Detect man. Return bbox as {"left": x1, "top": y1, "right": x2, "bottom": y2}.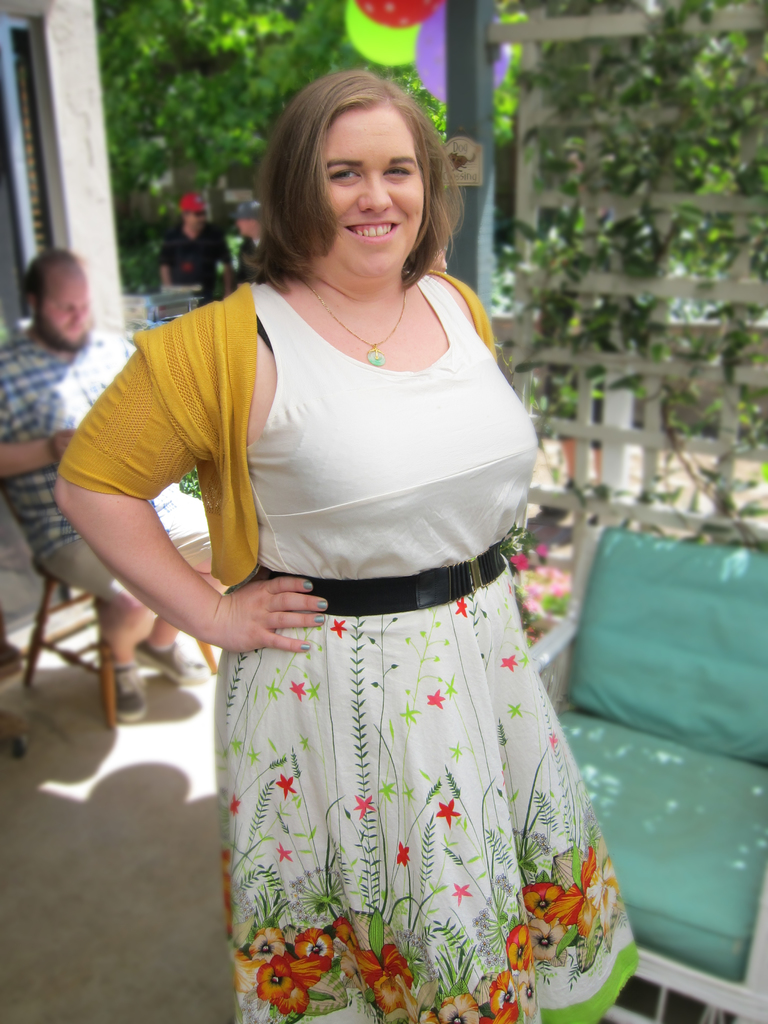
{"left": 0, "top": 241, "right": 229, "bottom": 717}.
